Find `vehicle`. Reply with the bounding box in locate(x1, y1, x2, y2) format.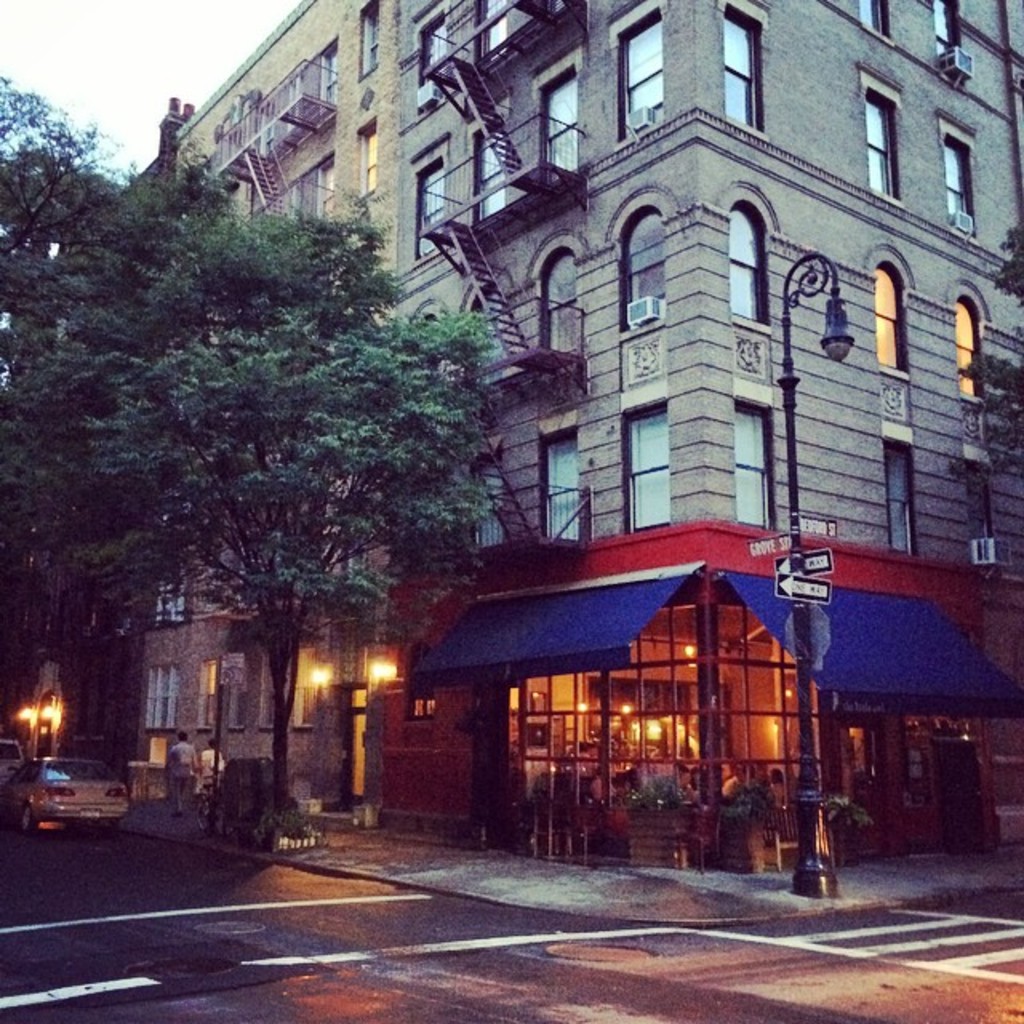
locate(0, 749, 141, 834).
